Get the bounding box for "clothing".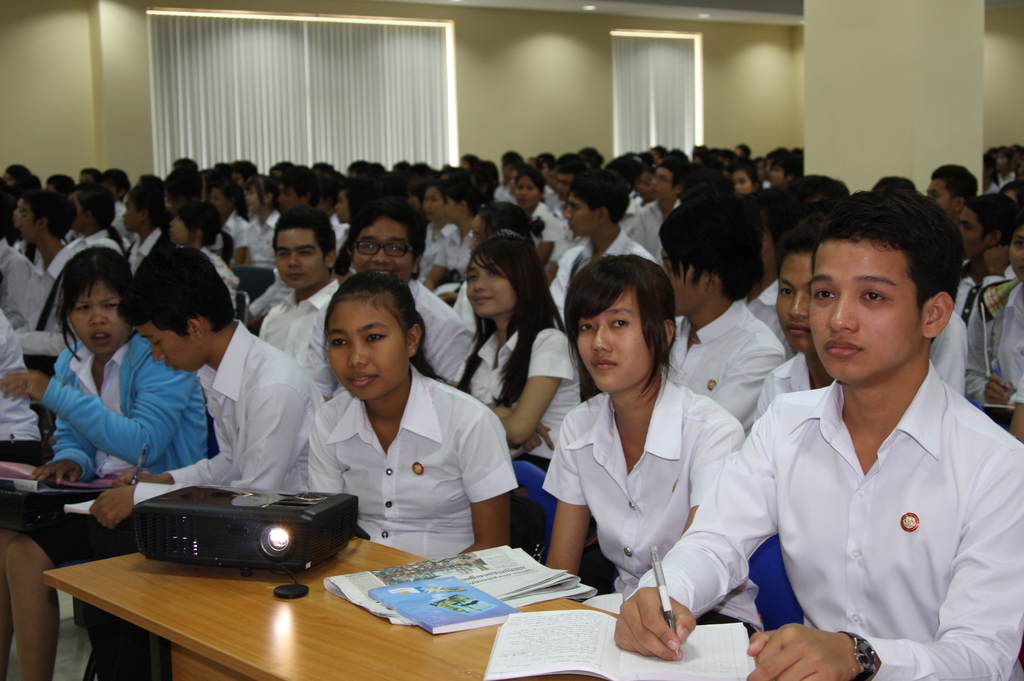
[left=533, top=202, right=563, bottom=239].
